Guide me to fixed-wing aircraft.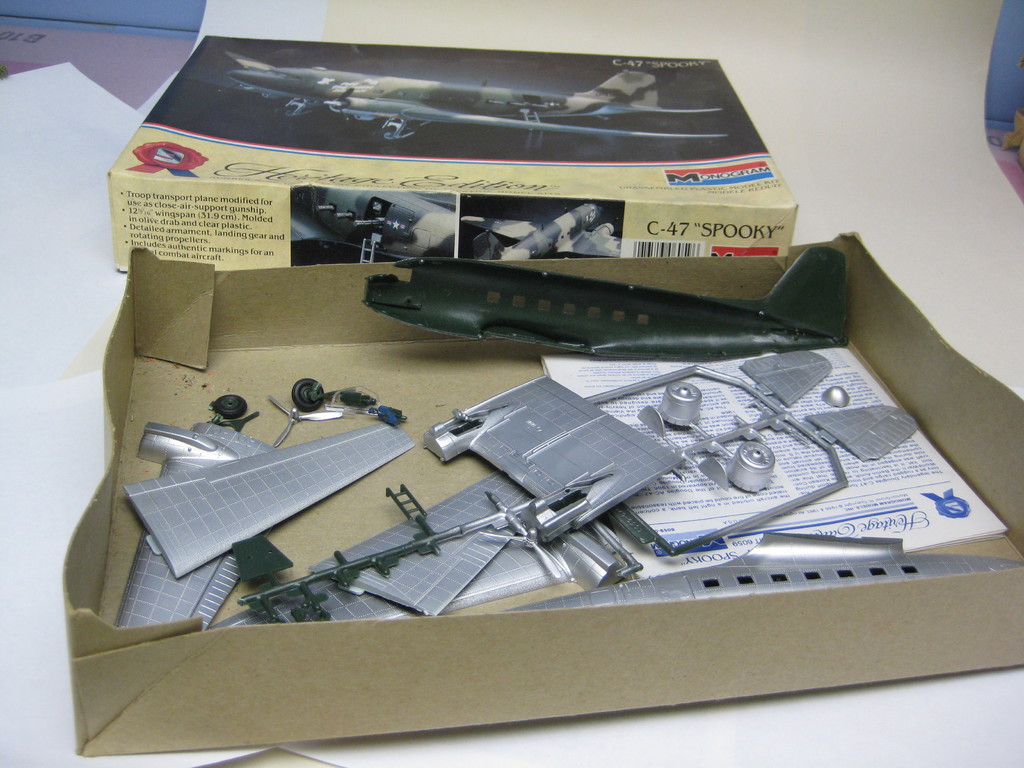
Guidance: <region>288, 182, 456, 264</region>.
